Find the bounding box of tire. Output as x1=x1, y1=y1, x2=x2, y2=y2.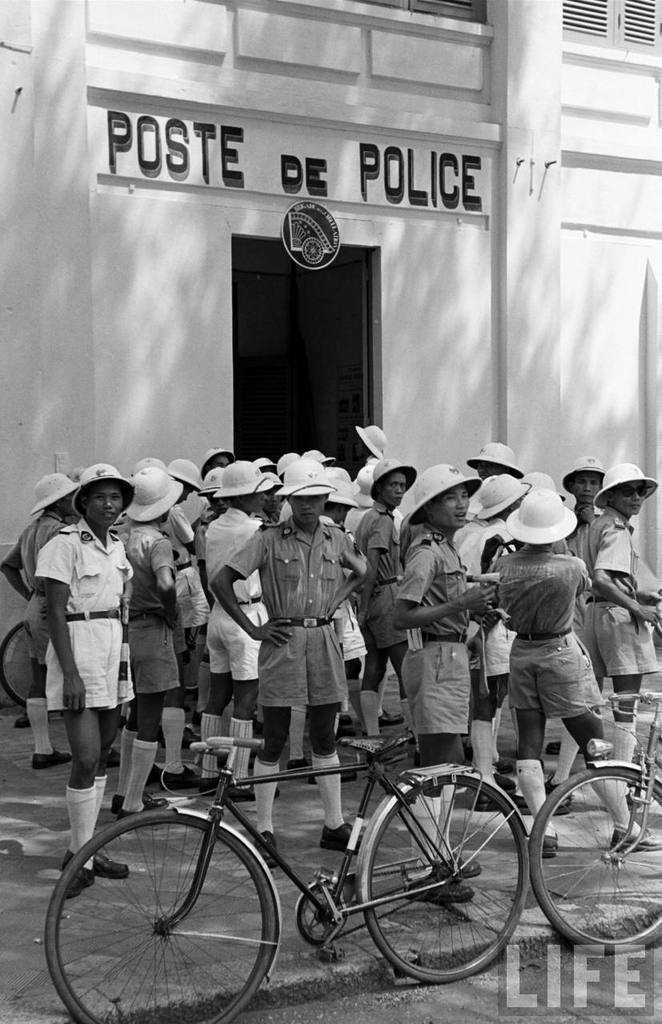
x1=185, y1=628, x2=211, y2=695.
